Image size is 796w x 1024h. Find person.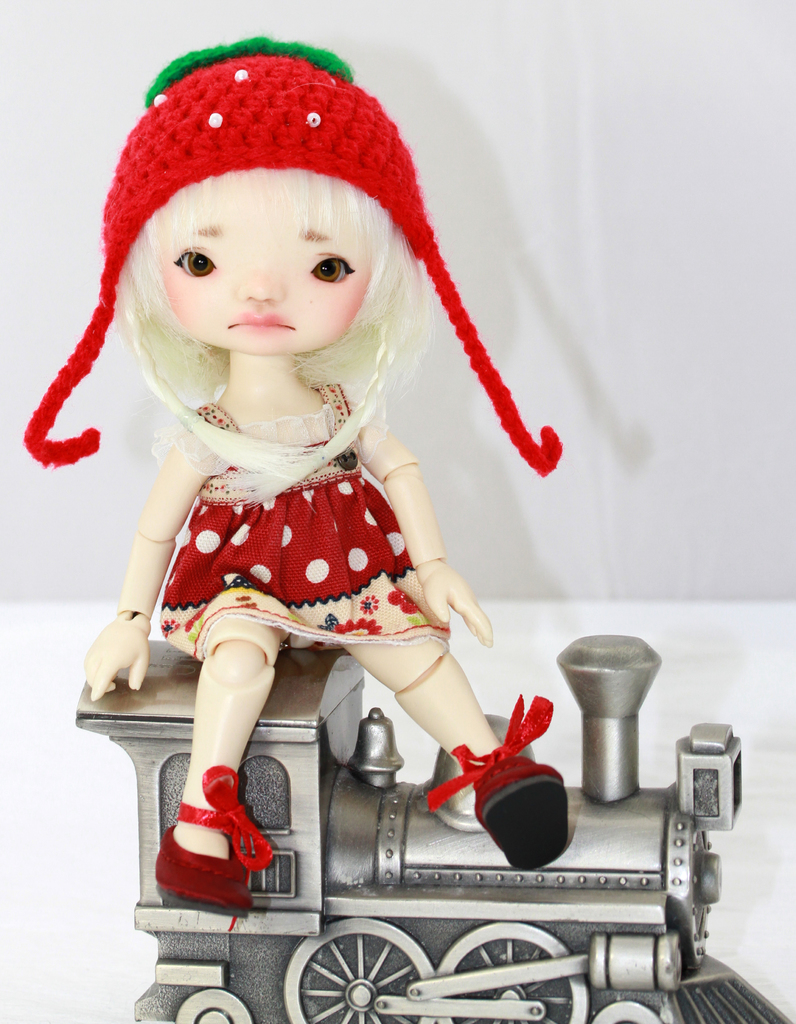
[x1=19, y1=35, x2=568, y2=929].
